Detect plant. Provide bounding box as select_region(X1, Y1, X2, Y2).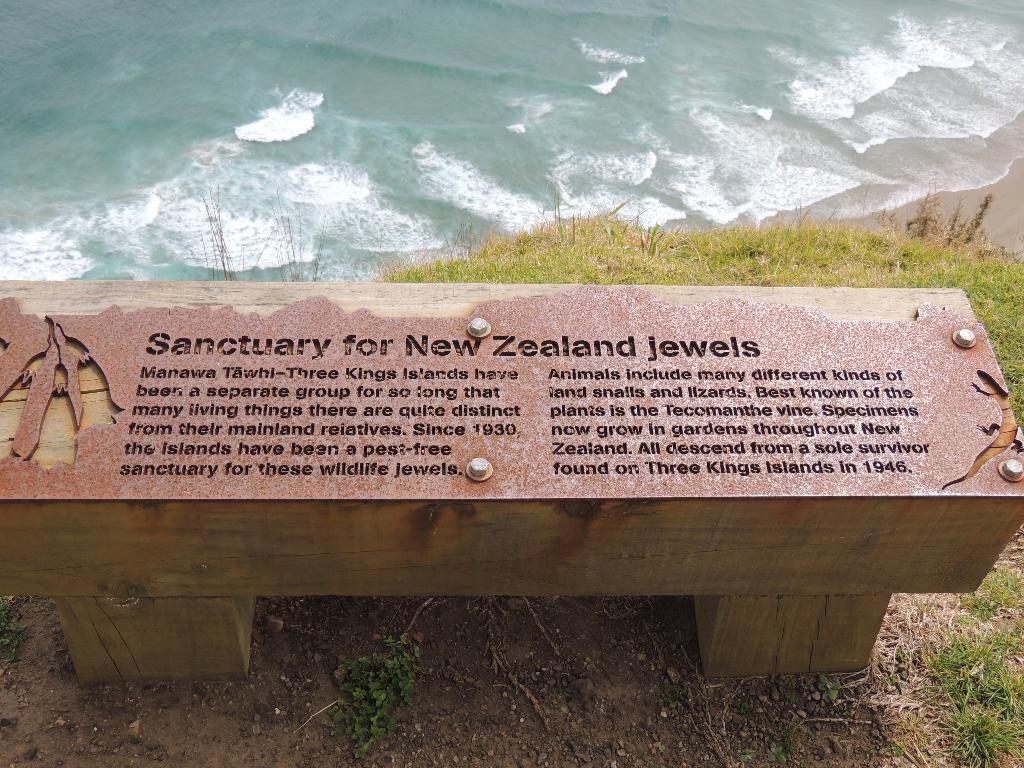
select_region(656, 740, 668, 754).
